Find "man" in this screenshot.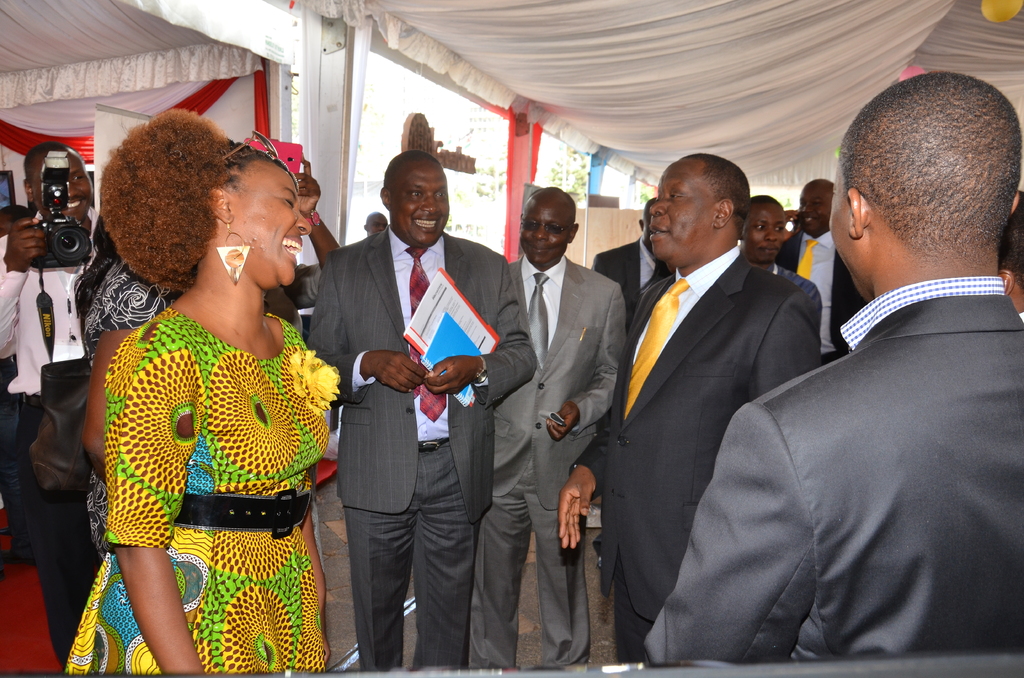
The bounding box for "man" is [x1=0, y1=141, x2=109, y2=556].
